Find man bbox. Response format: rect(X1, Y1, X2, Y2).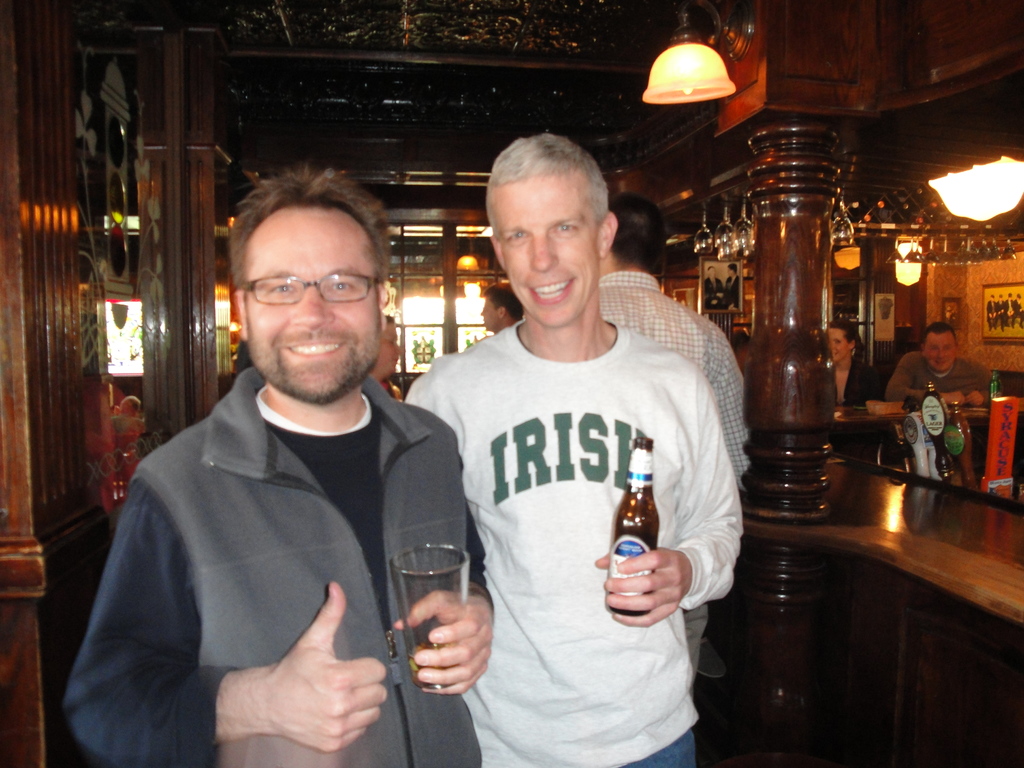
rect(68, 168, 497, 767).
